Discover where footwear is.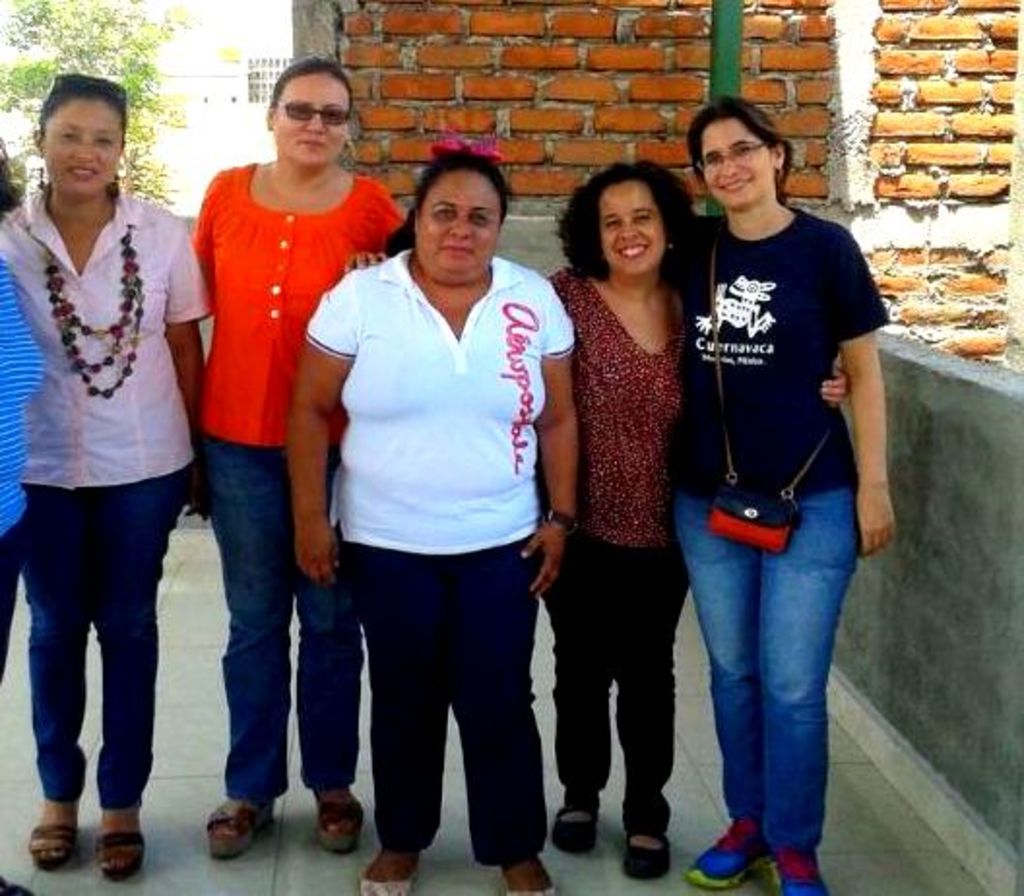
Discovered at crop(687, 818, 764, 888).
